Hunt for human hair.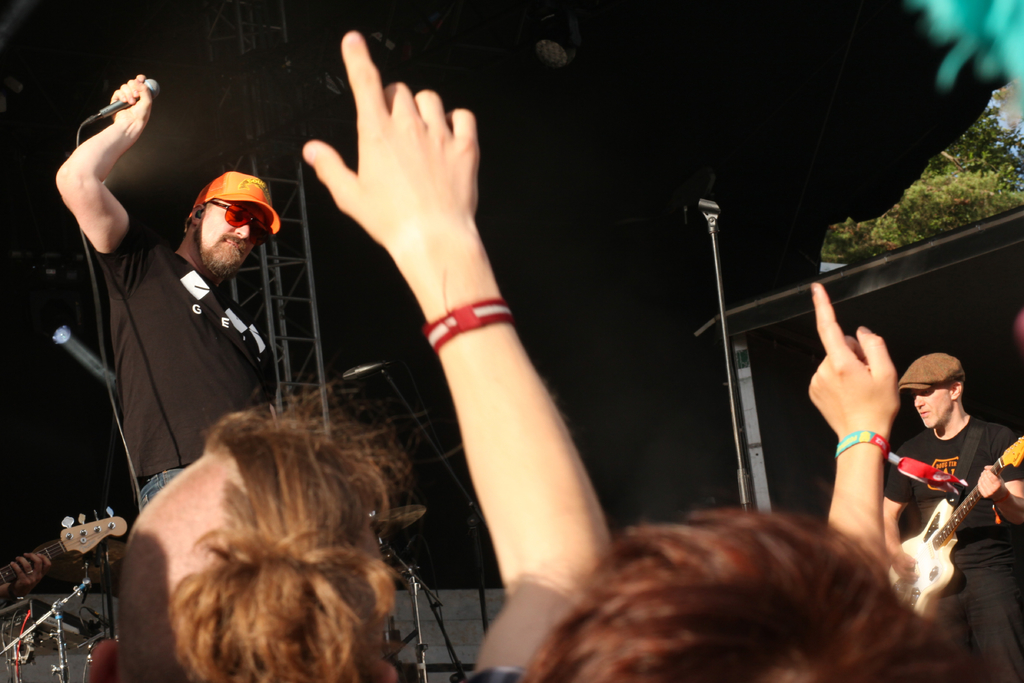
Hunted down at pyautogui.locateOnScreen(534, 497, 966, 680).
